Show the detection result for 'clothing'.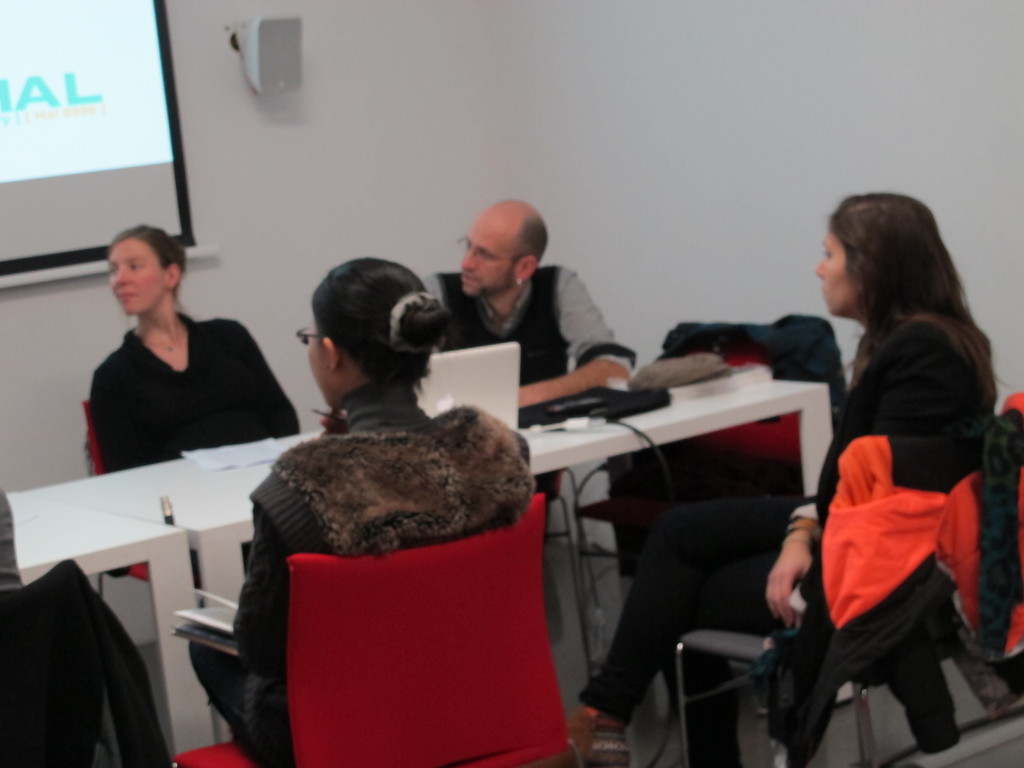
{"left": 81, "top": 318, "right": 306, "bottom": 473}.
